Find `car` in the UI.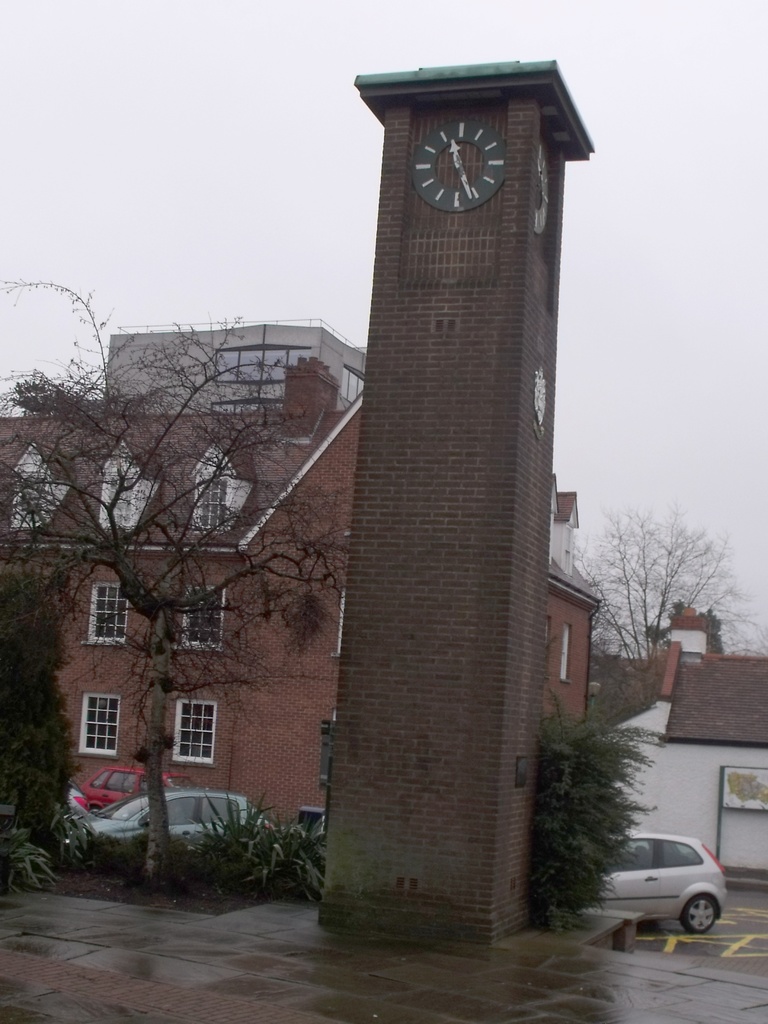
UI element at 75/788/264/860.
